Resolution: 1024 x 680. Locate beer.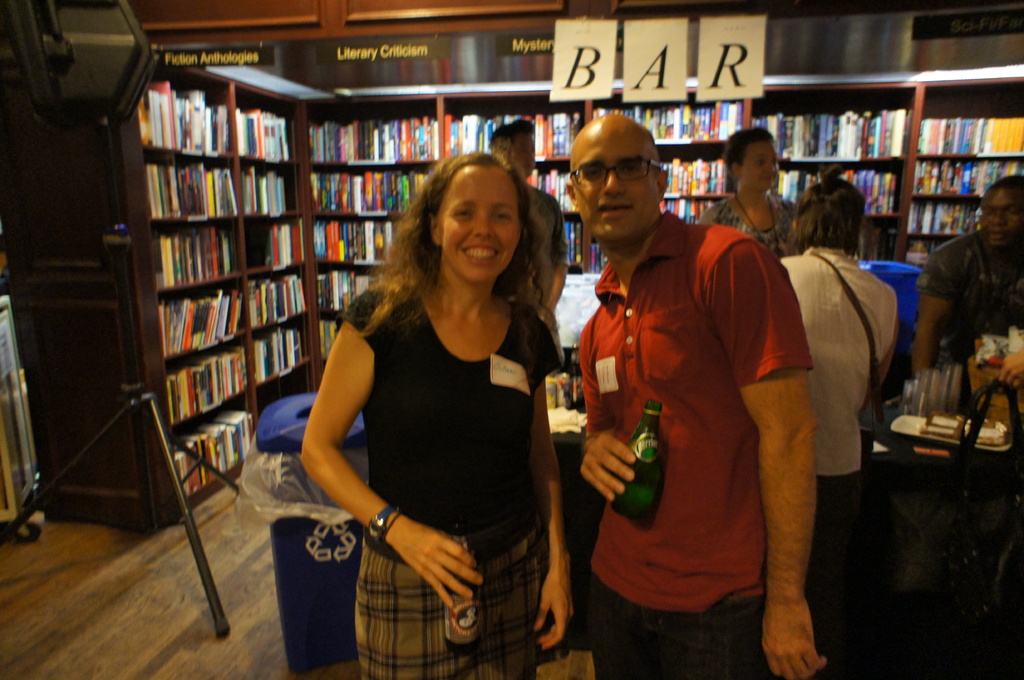
rect(615, 400, 664, 521).
